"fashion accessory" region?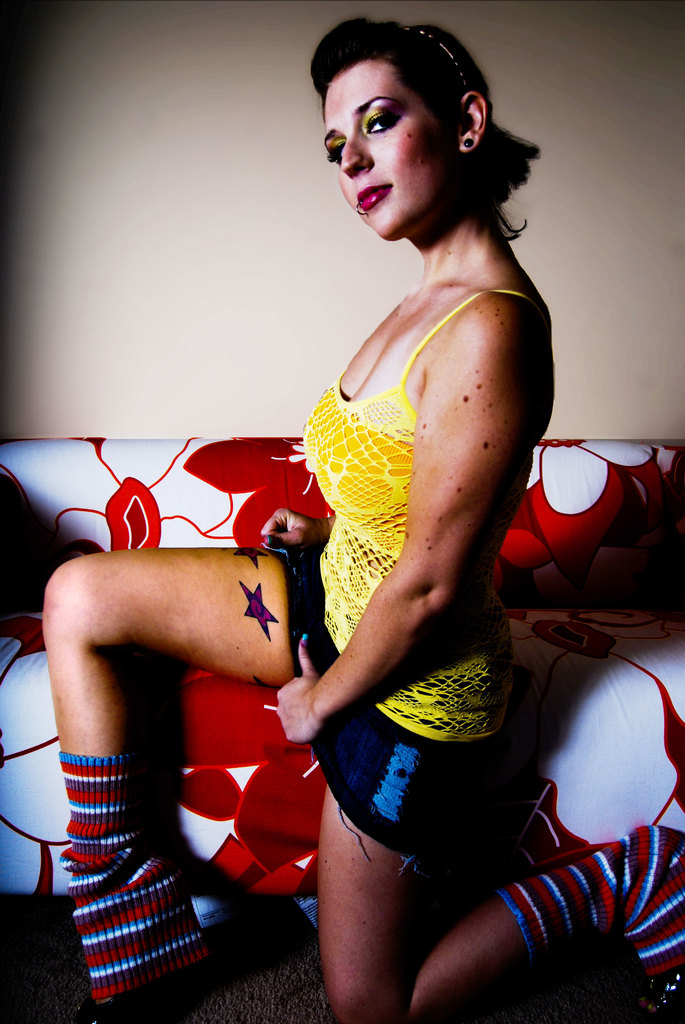
detection(492, 822, 684, 975)
